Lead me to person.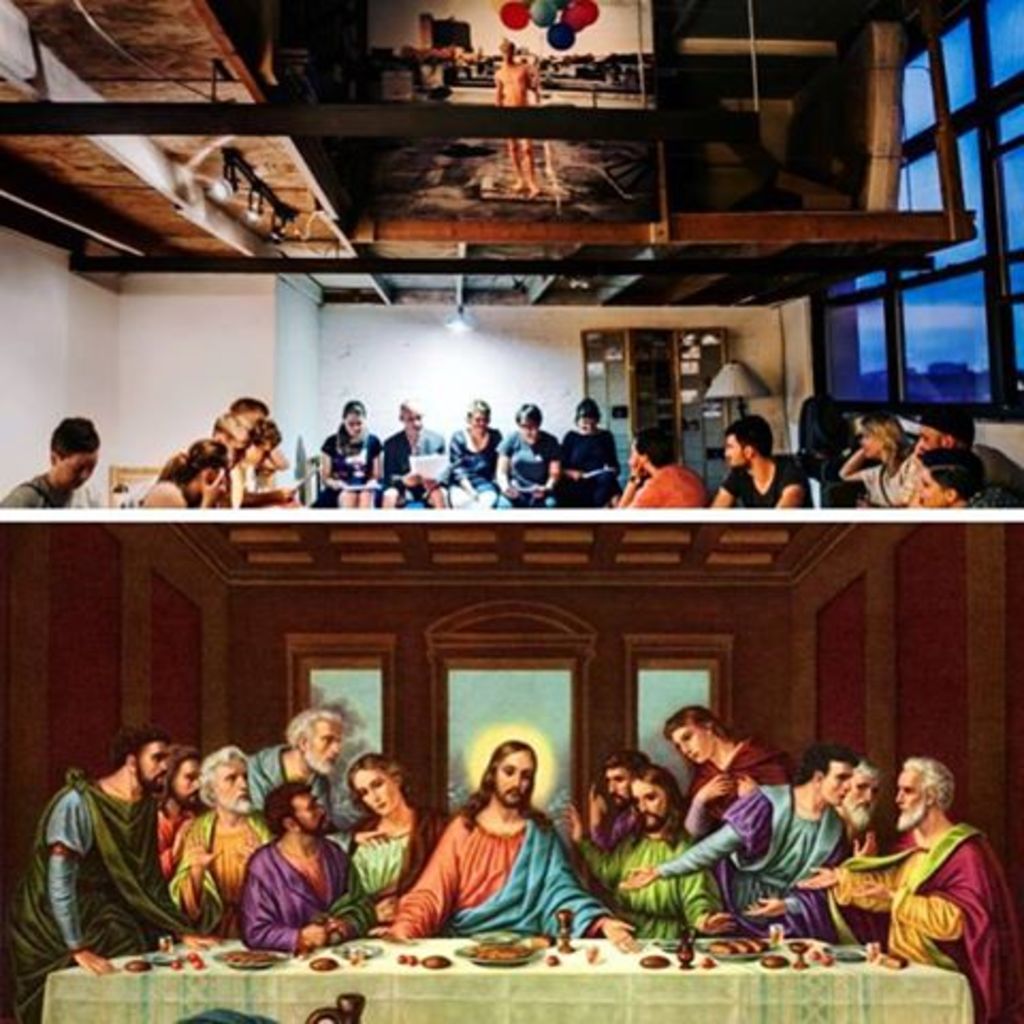
Lead to detection(708, 412, 815, 510).
